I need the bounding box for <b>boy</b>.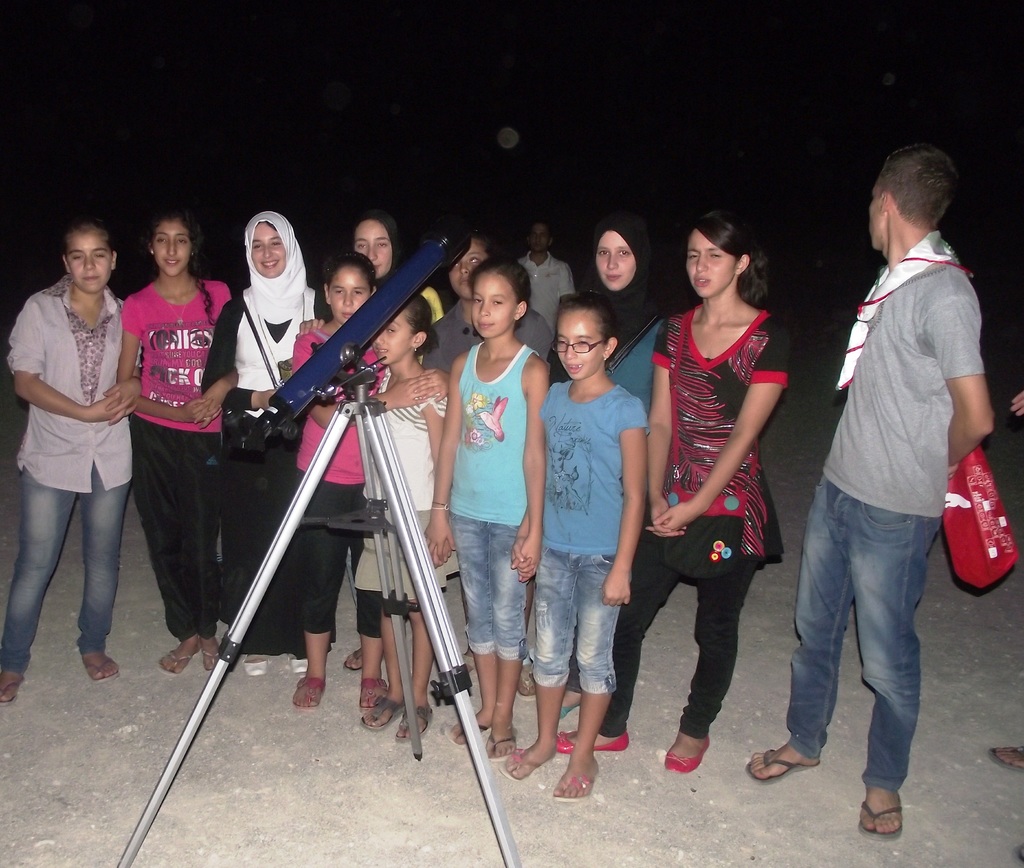
Here it is: {"x1": 515, "y1": 221, "x2": 578, "y2": 332}.
